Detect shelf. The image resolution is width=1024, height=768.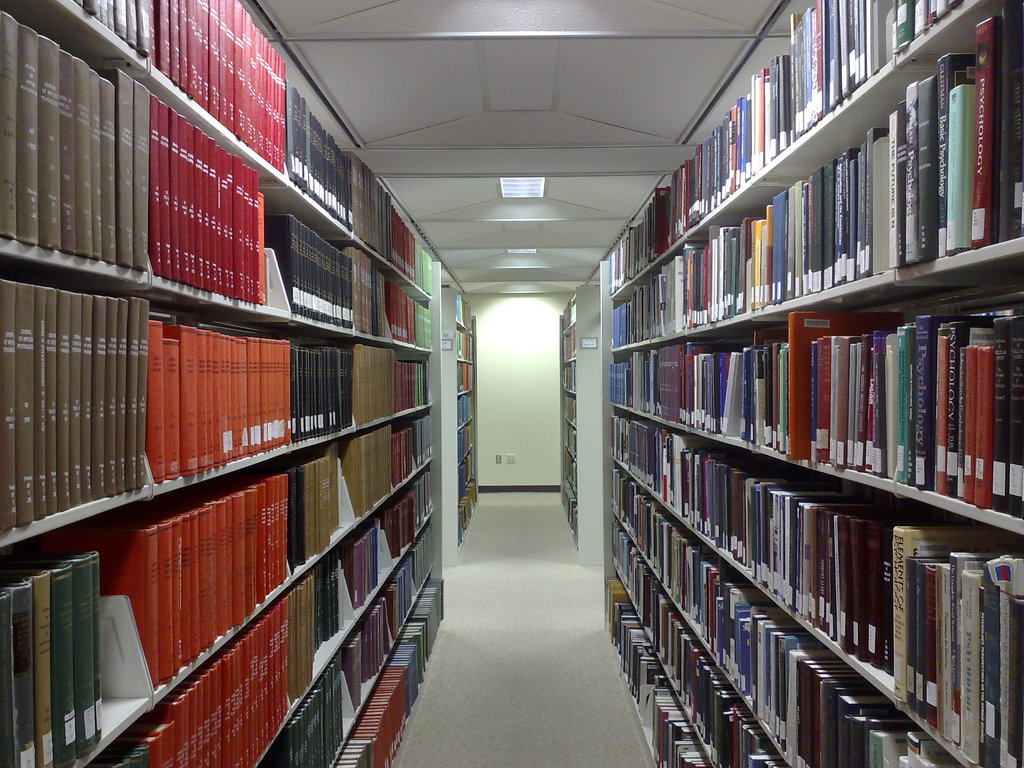
(left=399, top=454, right=435, bottom=541).
